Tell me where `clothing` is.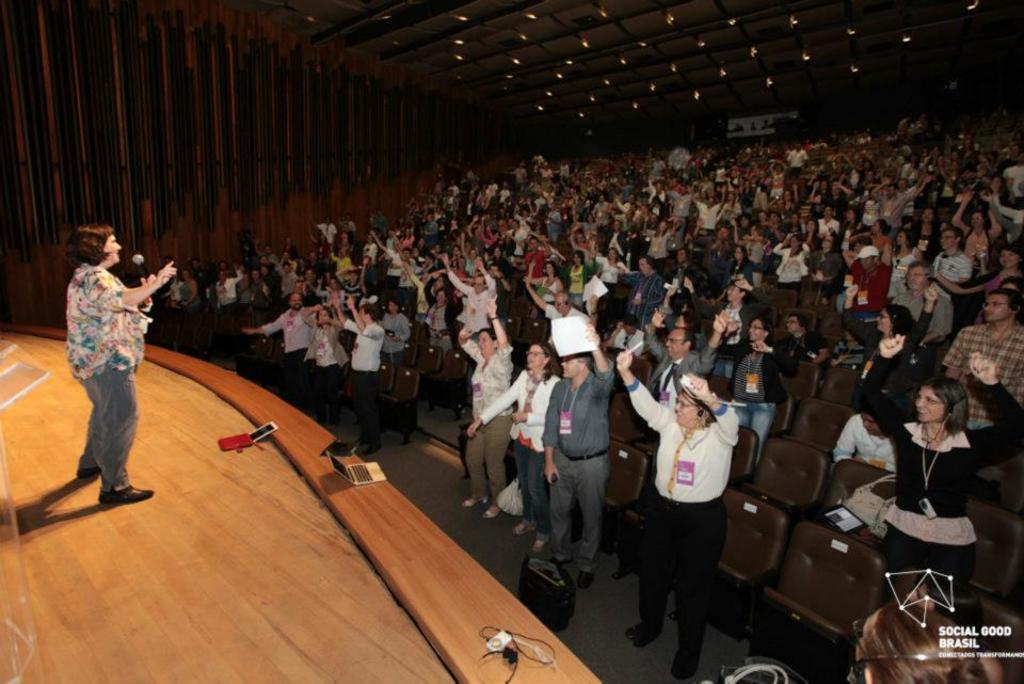
`clothing` is at pyautogui.locateOnScreen(305, 307, 343, 396).
